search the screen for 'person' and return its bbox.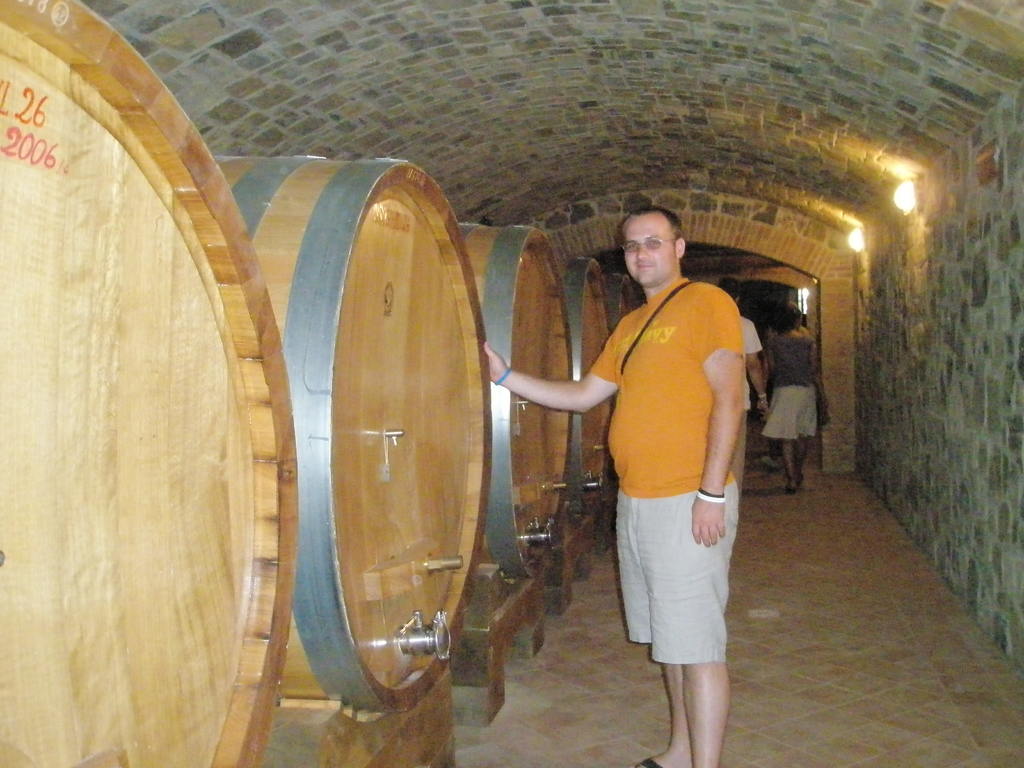
Found: (488,204,745,767).
